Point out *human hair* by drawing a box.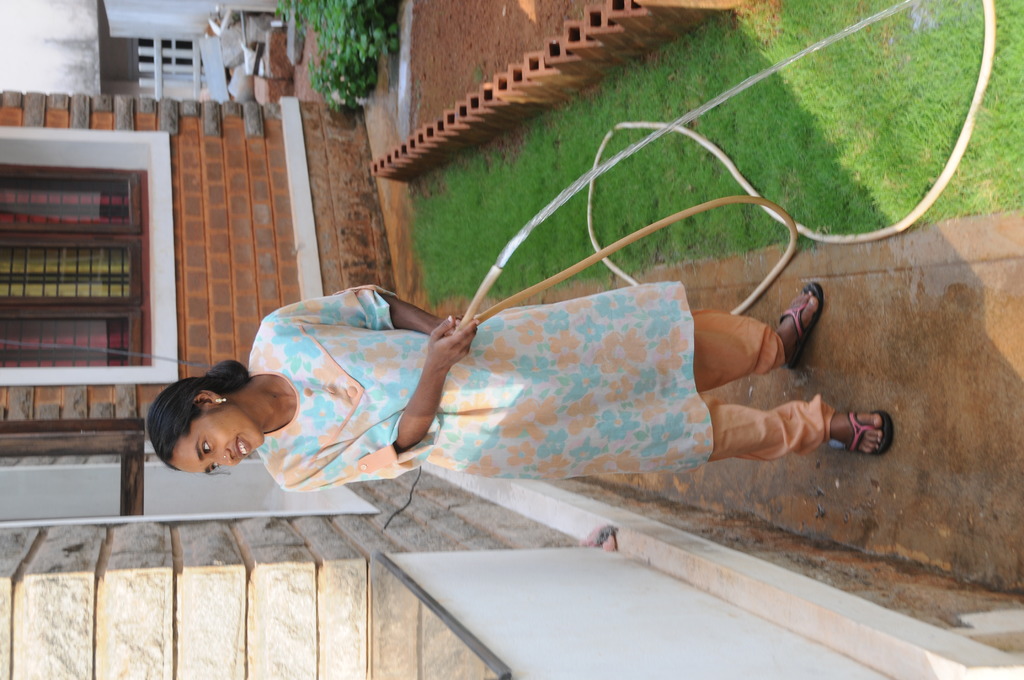
box=[153, 364, 275, 469].
